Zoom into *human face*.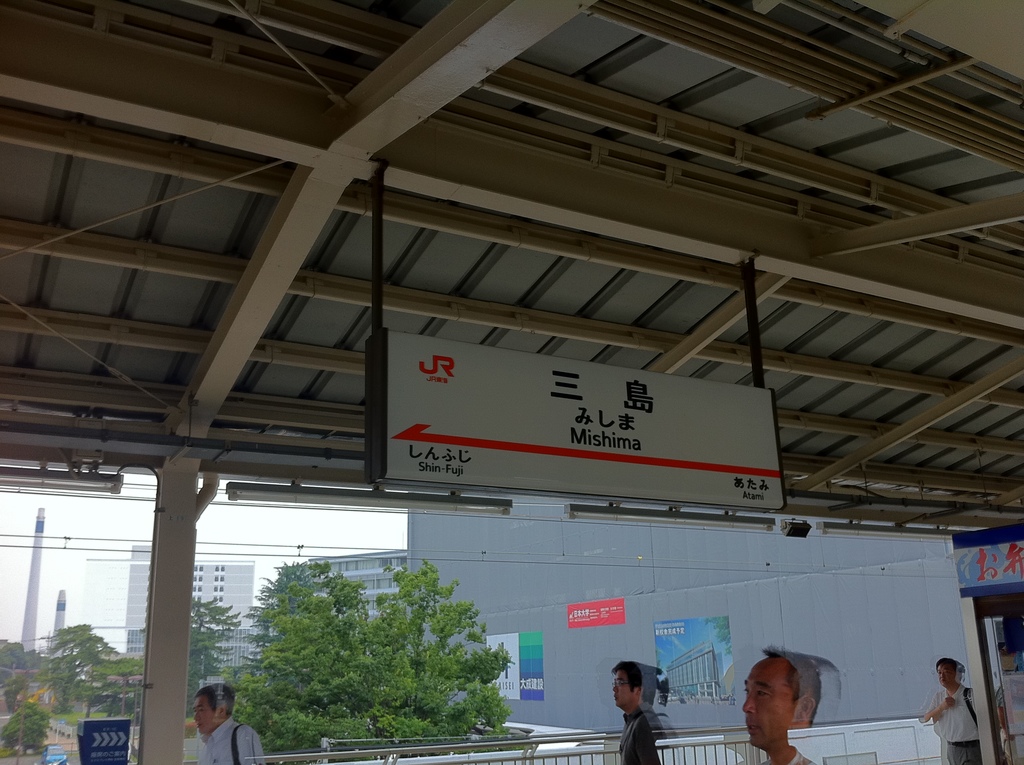
Zoom target: bbox=[609, 671, 634, 708].
